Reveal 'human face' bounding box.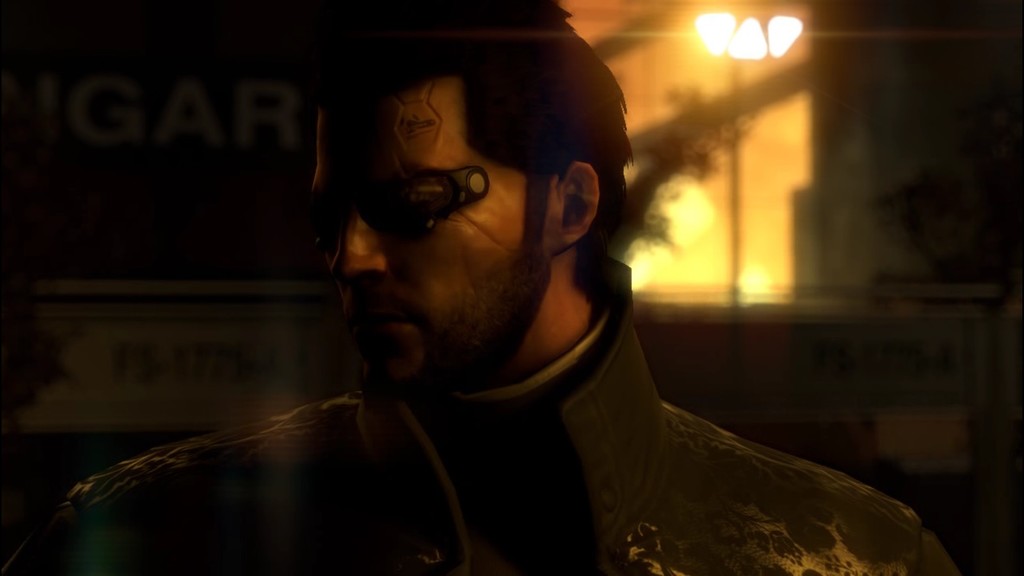
Revealed: bbox=[307, 67, 558, 396].
